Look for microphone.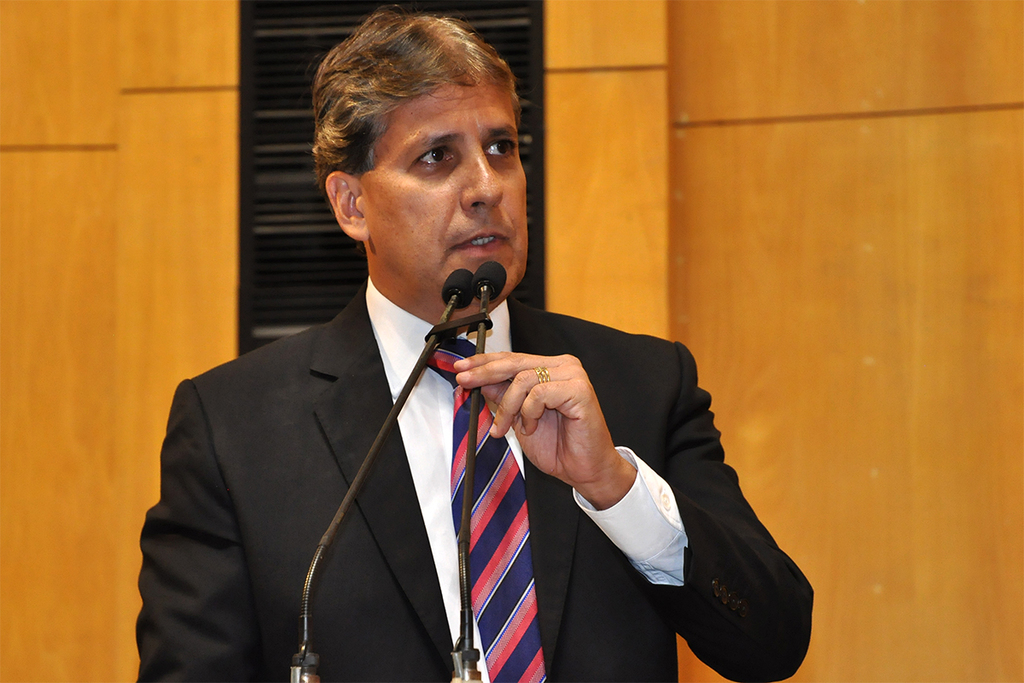
Found: box=[474, 259, 508, 308].
